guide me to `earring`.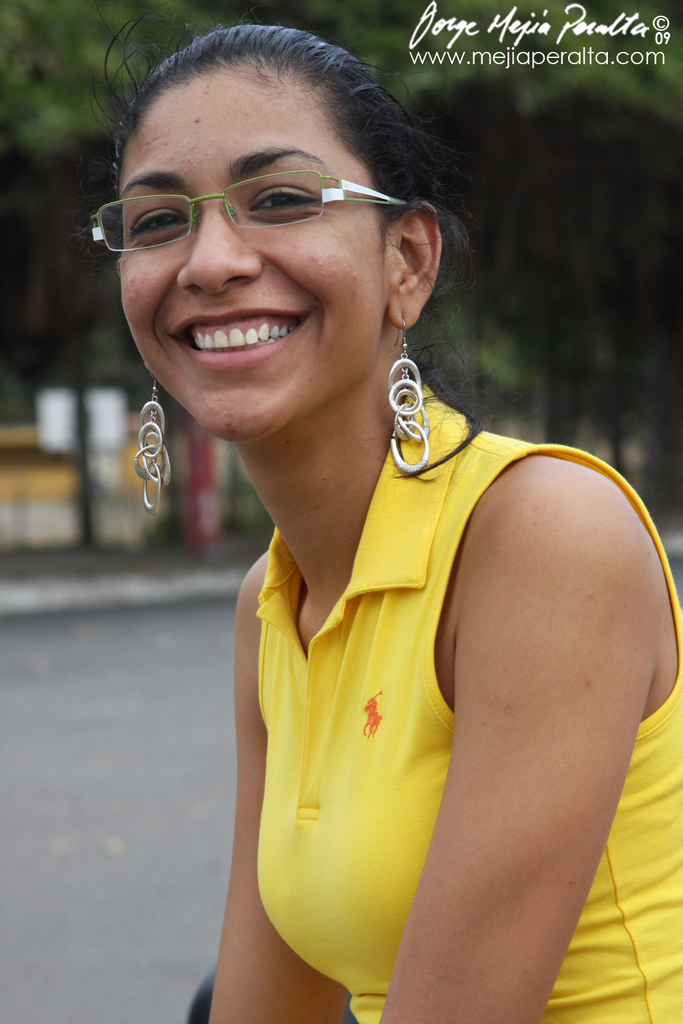
Guidance: {"x1": 383, "y1": 313, "x2": 431, "y2": 481}.
